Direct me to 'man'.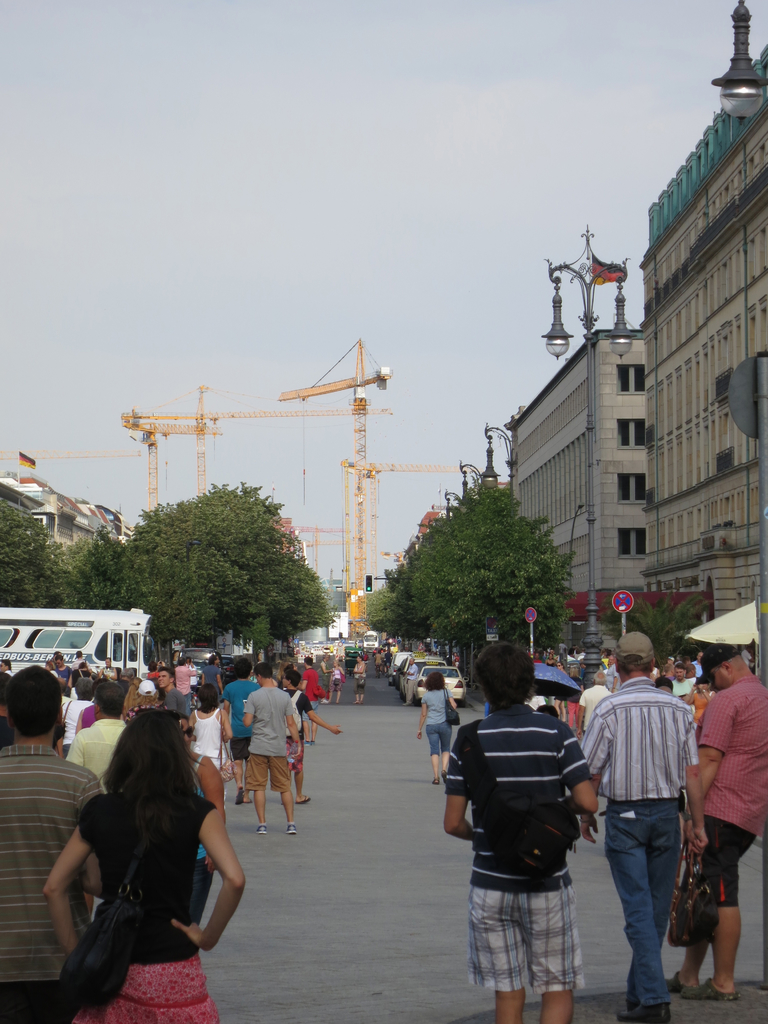
Direction: bbox=[2, 666, 100, 1023].
